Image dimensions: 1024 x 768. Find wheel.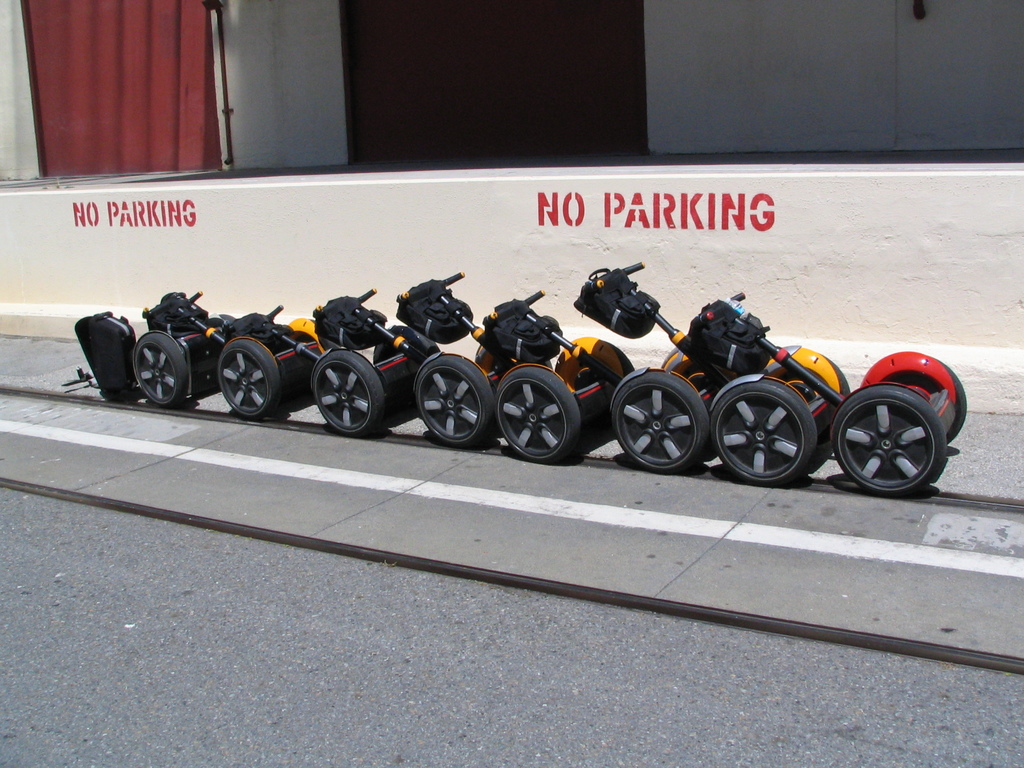
locate(613, 346, 632, 373).
